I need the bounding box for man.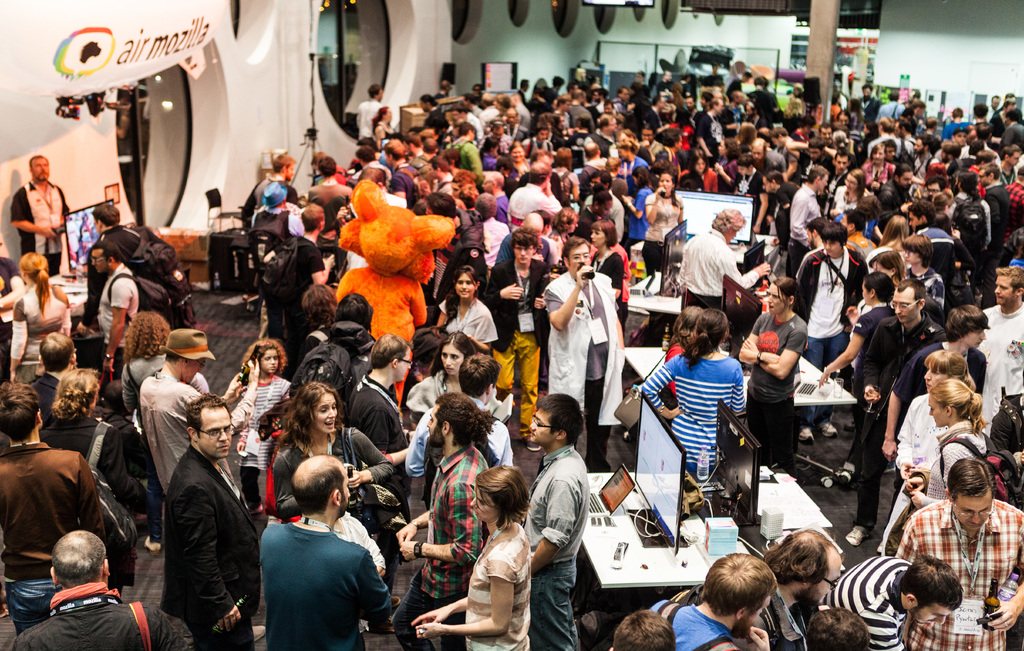
Here it is: Rect(141, 328, 235, 504).
